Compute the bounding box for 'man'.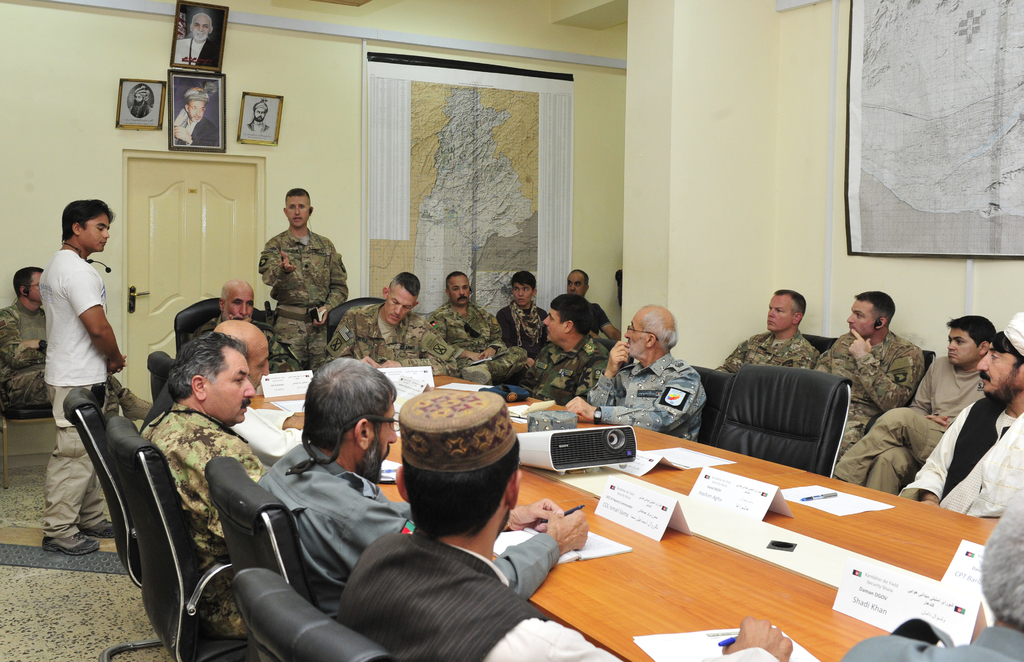
left=337, top=386, right=792, bottom=661.
